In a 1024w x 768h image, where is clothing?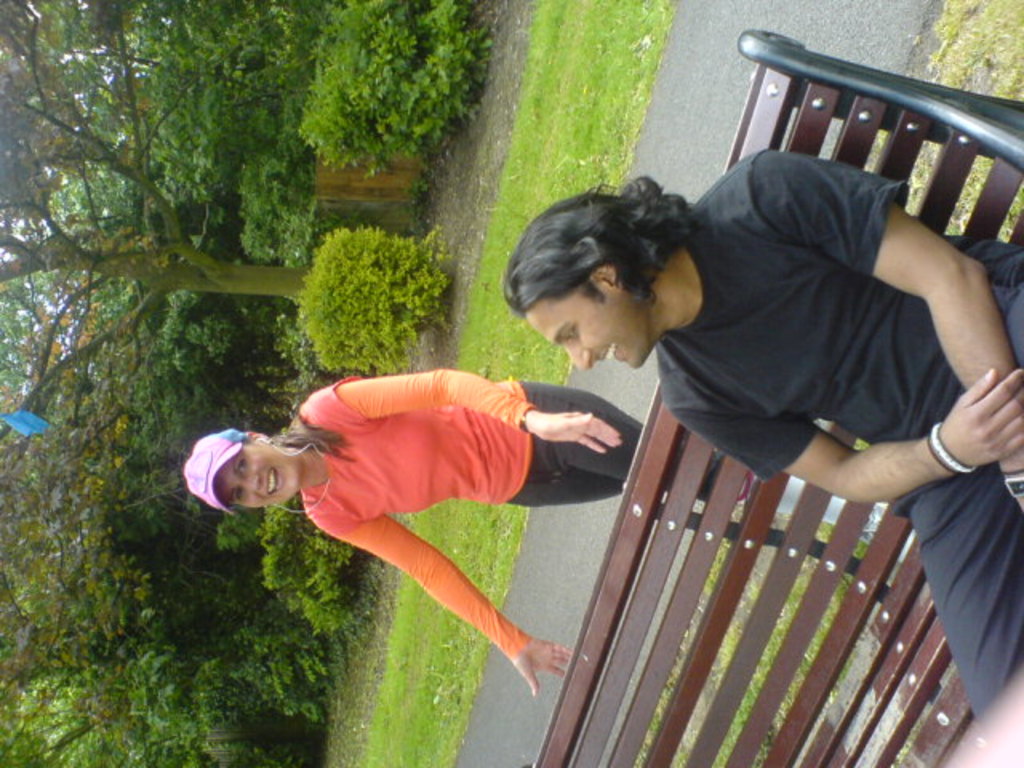
(304,362,770,656).
